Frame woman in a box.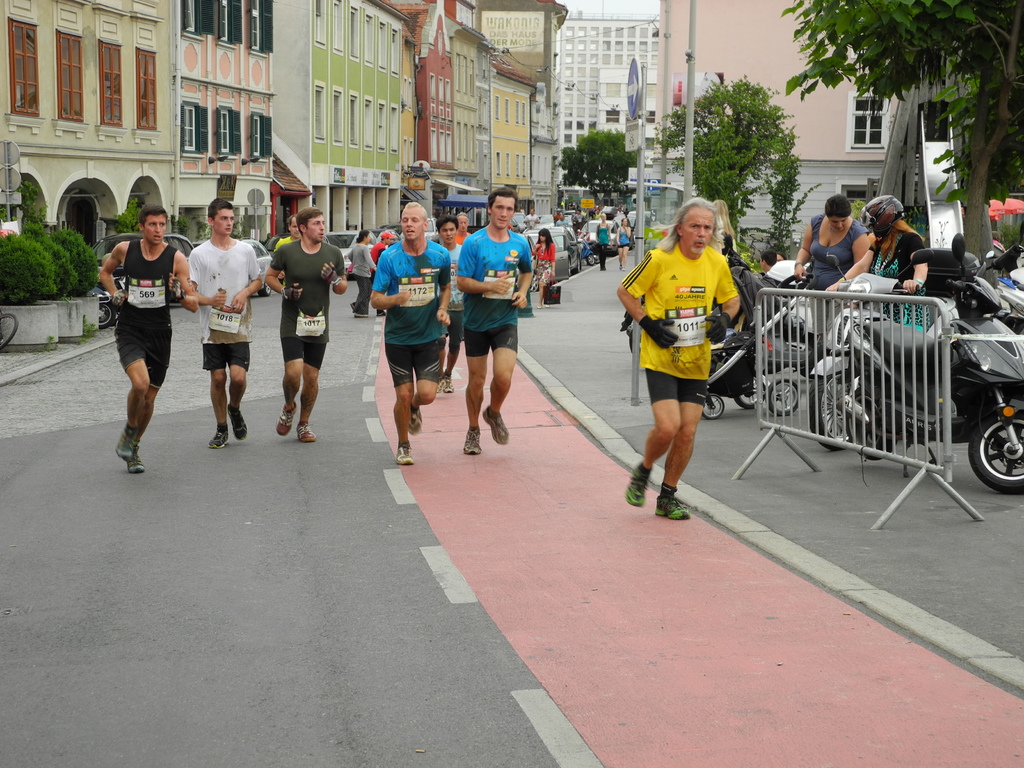
Rect(531, 227, 558, 308).
